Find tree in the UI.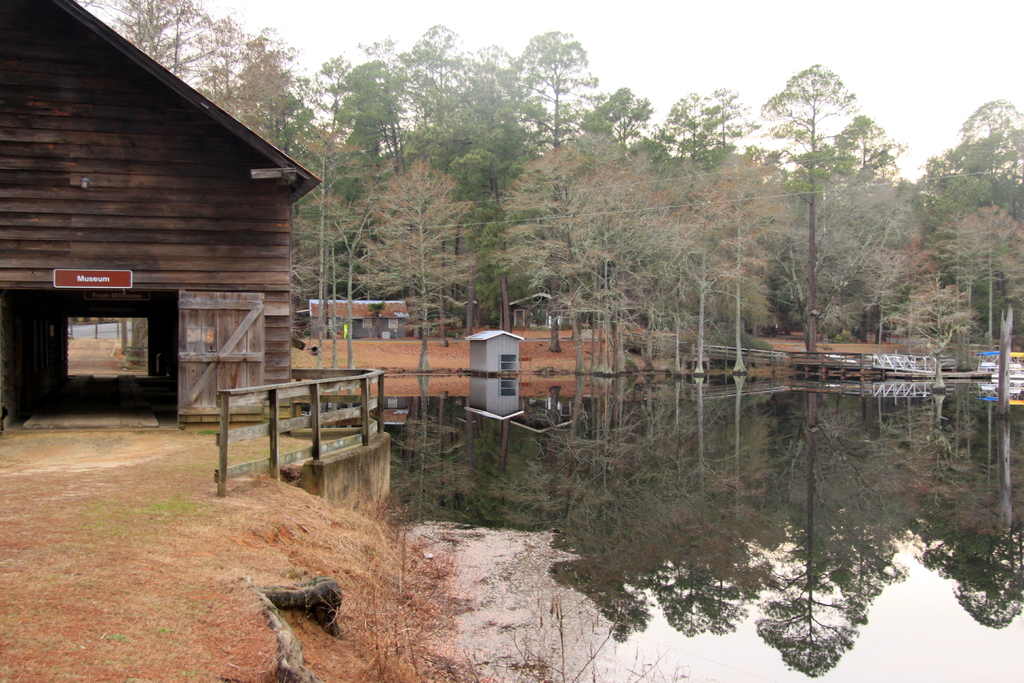
UI element at box(287, 72, 315, 155).
